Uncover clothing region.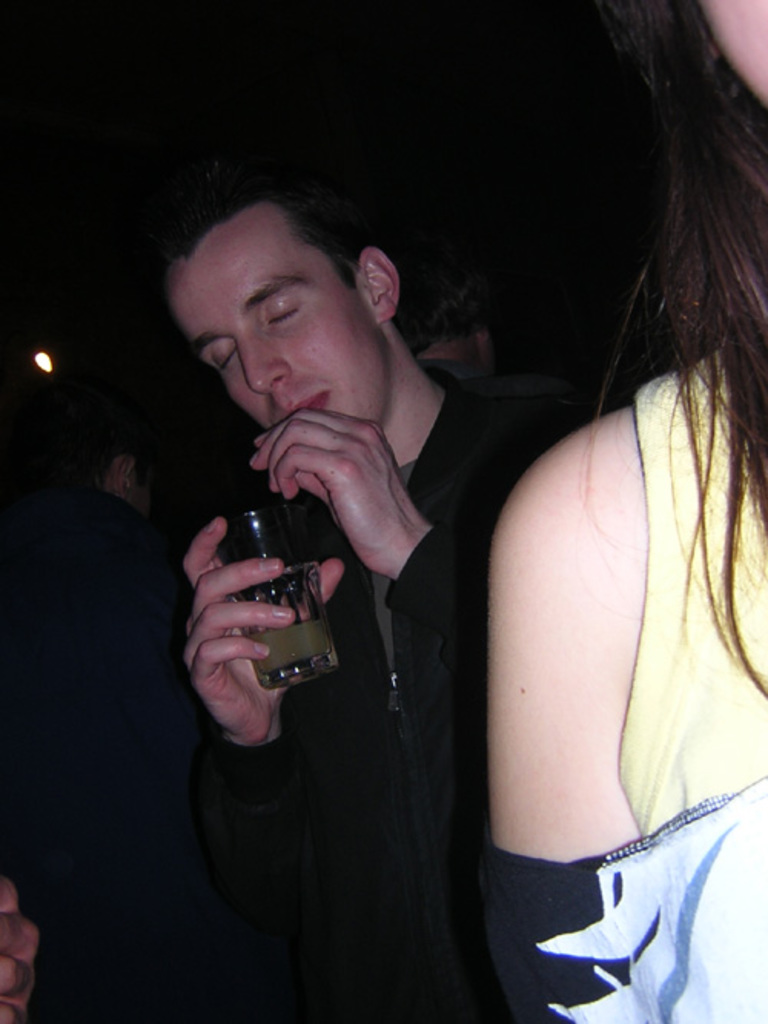
Uncovered: Rect(485, 344, 766, 1022).
